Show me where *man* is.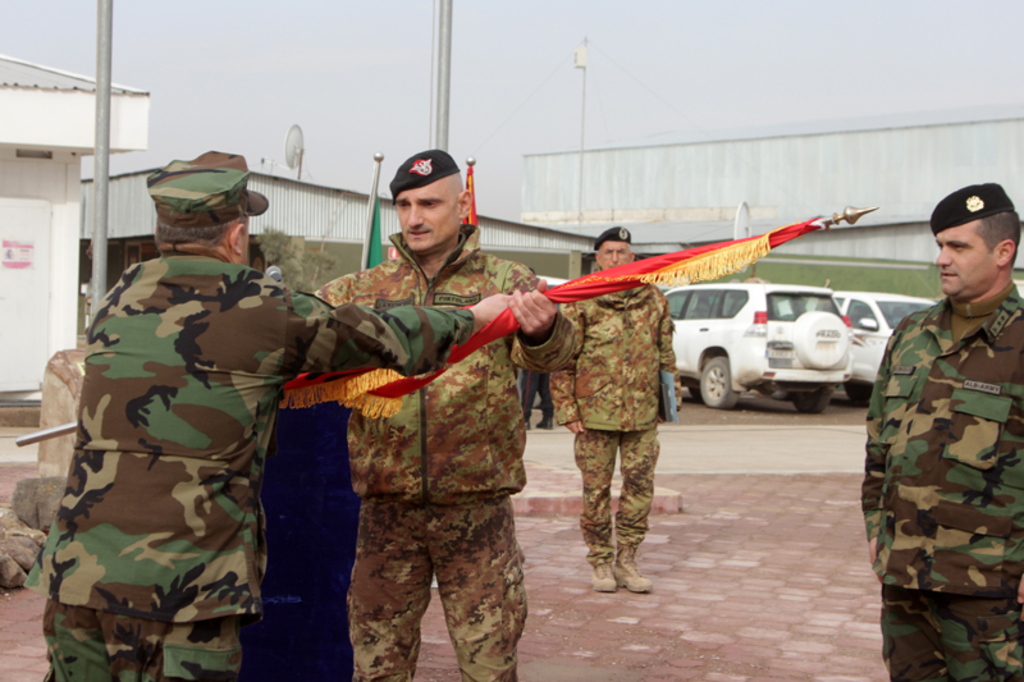
*man* is at detection(310, 151, 584, 681).
